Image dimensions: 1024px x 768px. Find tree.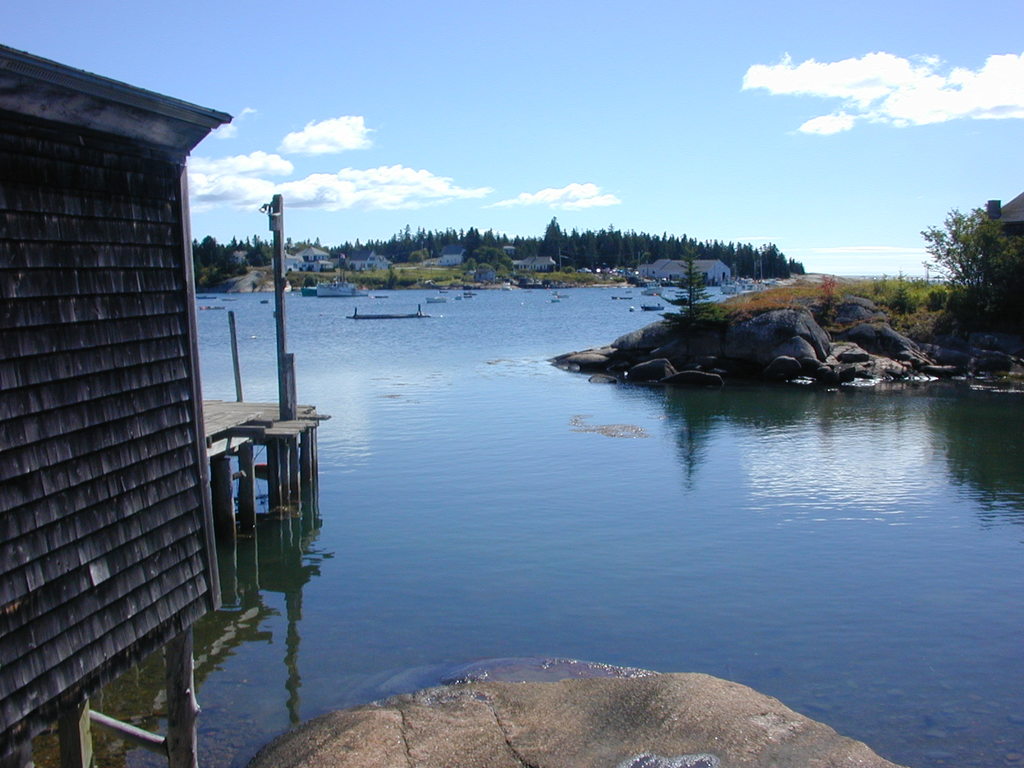
select_region(920, 209, 1023, 333).
